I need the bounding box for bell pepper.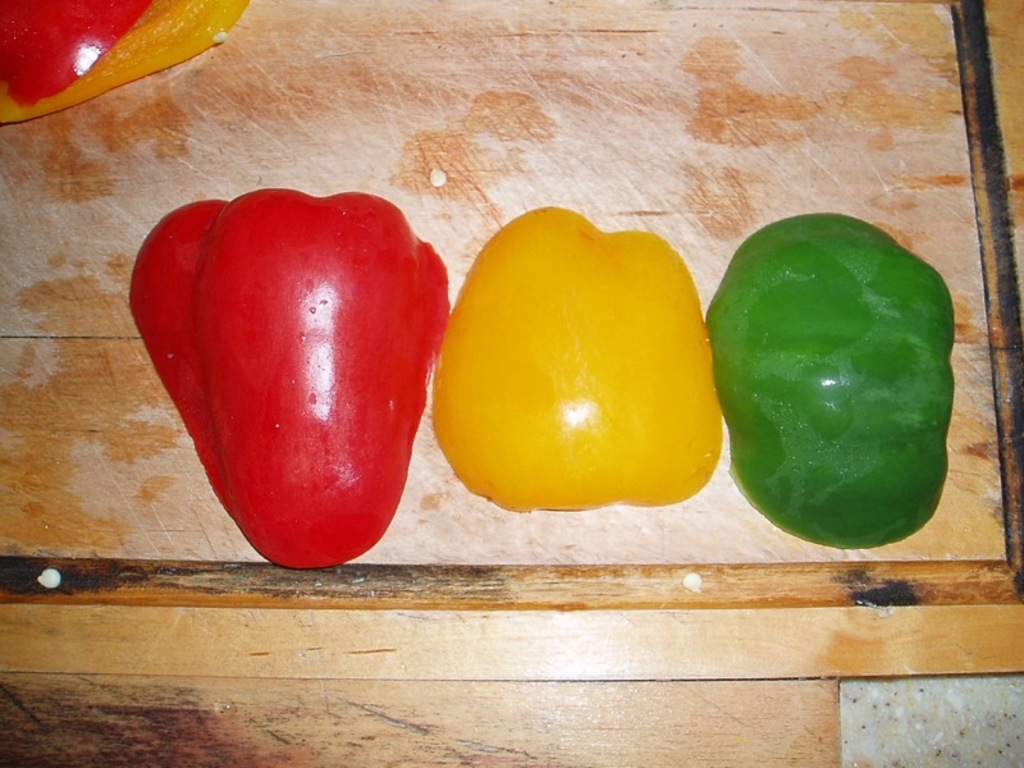
Here it is: left=128, top=187, right=452, bottom=566.
